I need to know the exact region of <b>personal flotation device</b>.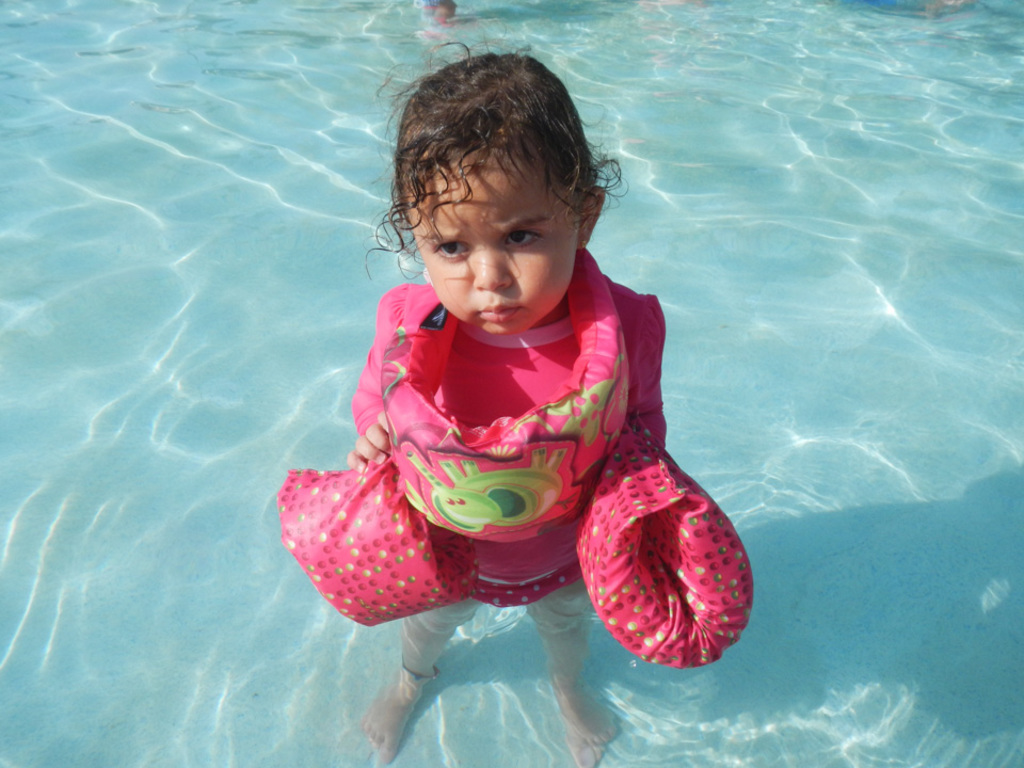
Region: box=[281, 243, 757, 666].
